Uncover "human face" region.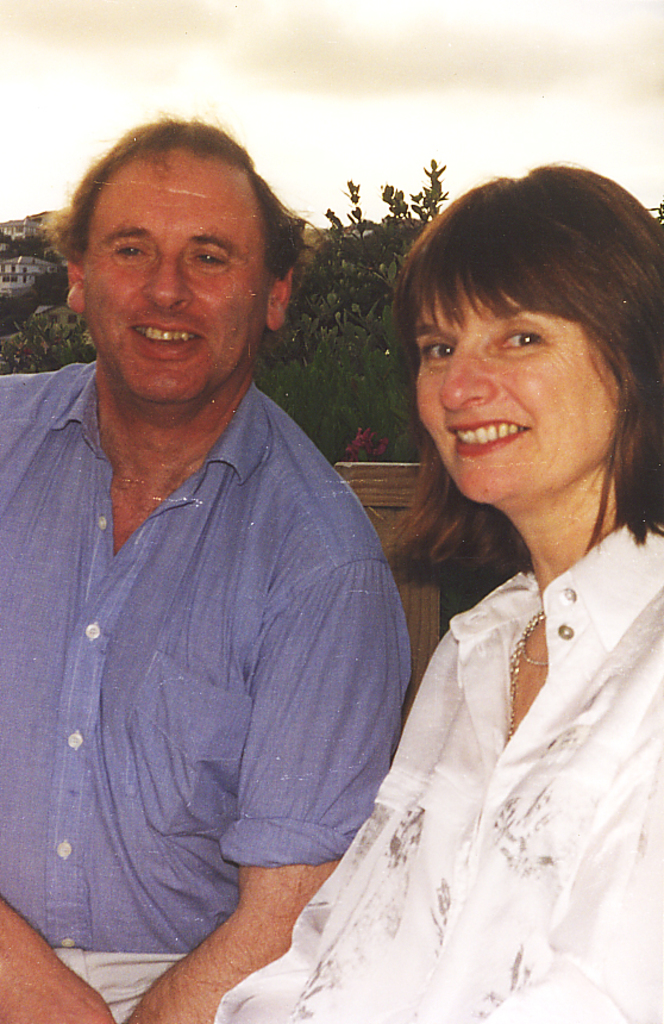
Uncovered: 76 146 276 406.
